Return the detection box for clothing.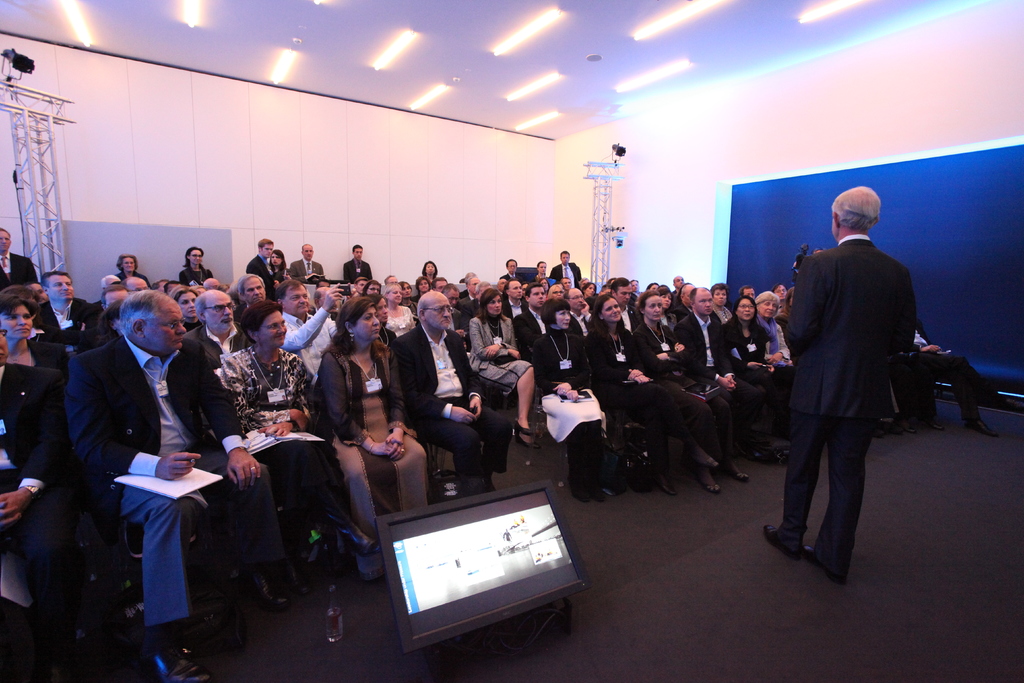
locate(62, 320, 281, 632).
